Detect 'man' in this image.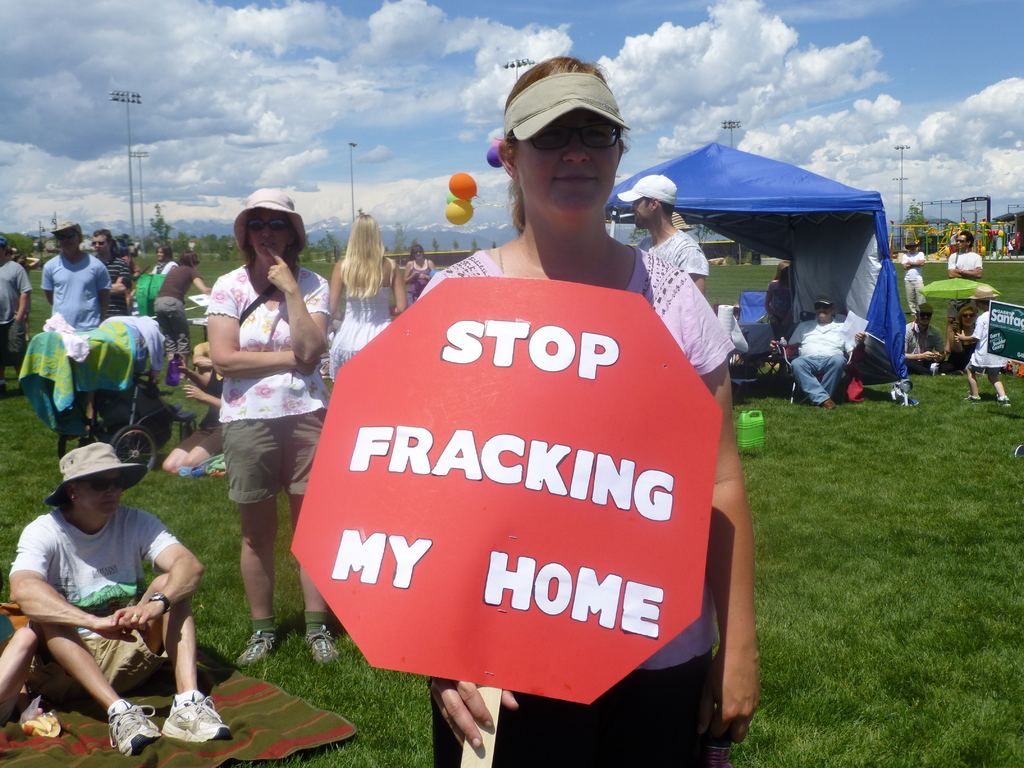
Detection: 616/170/707/297.
